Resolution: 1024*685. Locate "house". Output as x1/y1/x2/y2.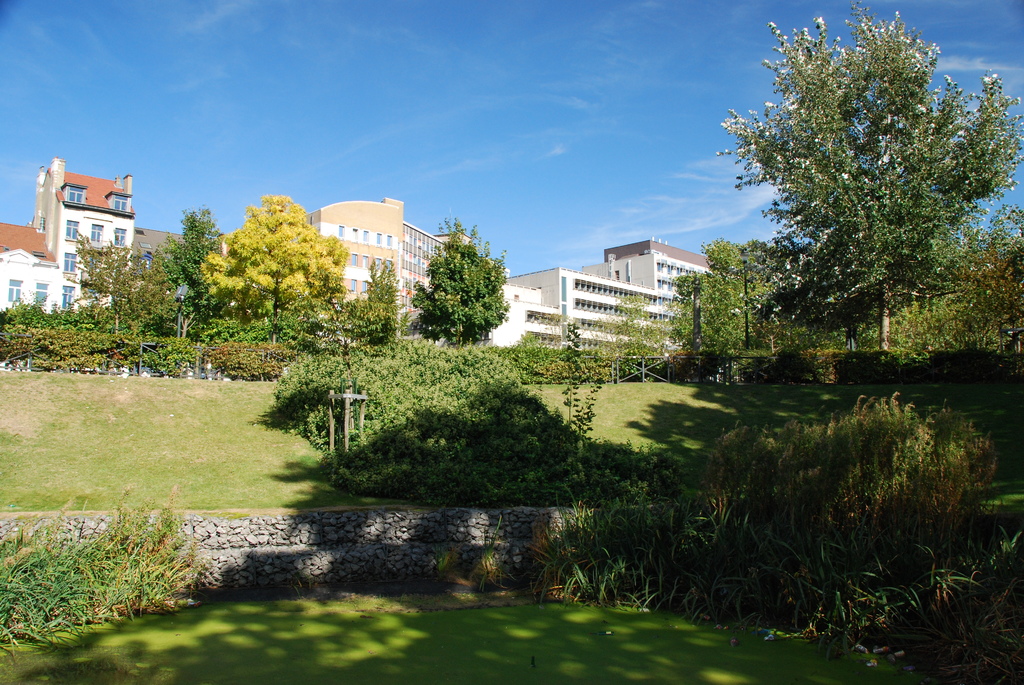
288/203/400/326.
